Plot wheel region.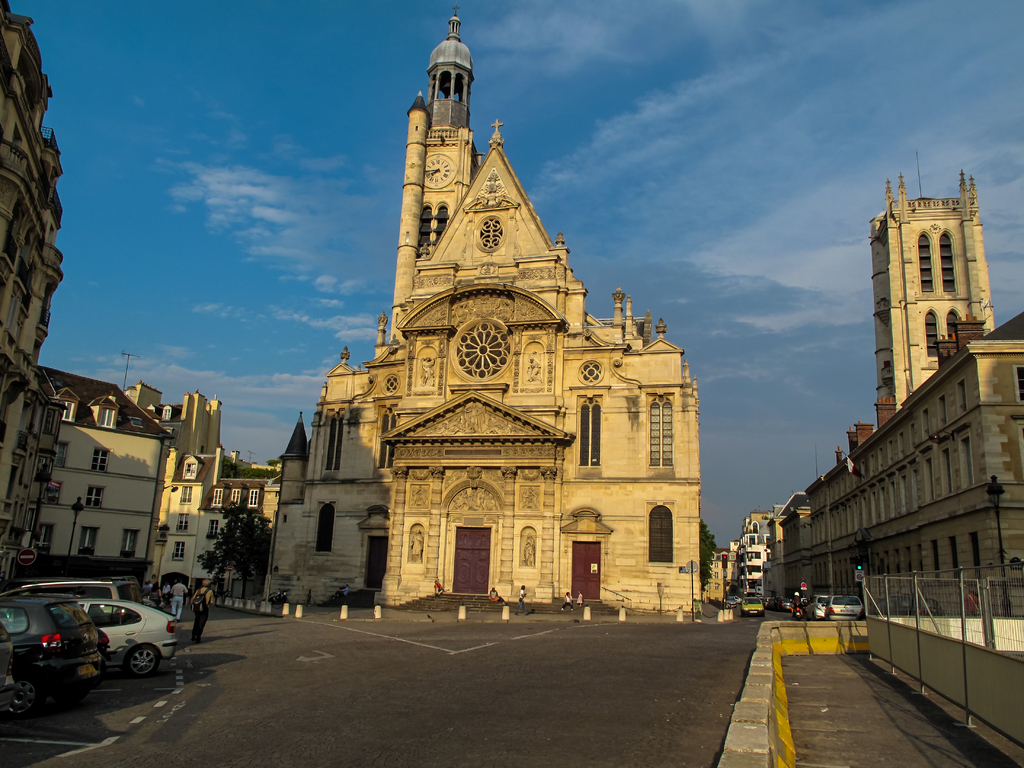
Plotted at [x1=813, y1=614, x2=816, y2=618].
